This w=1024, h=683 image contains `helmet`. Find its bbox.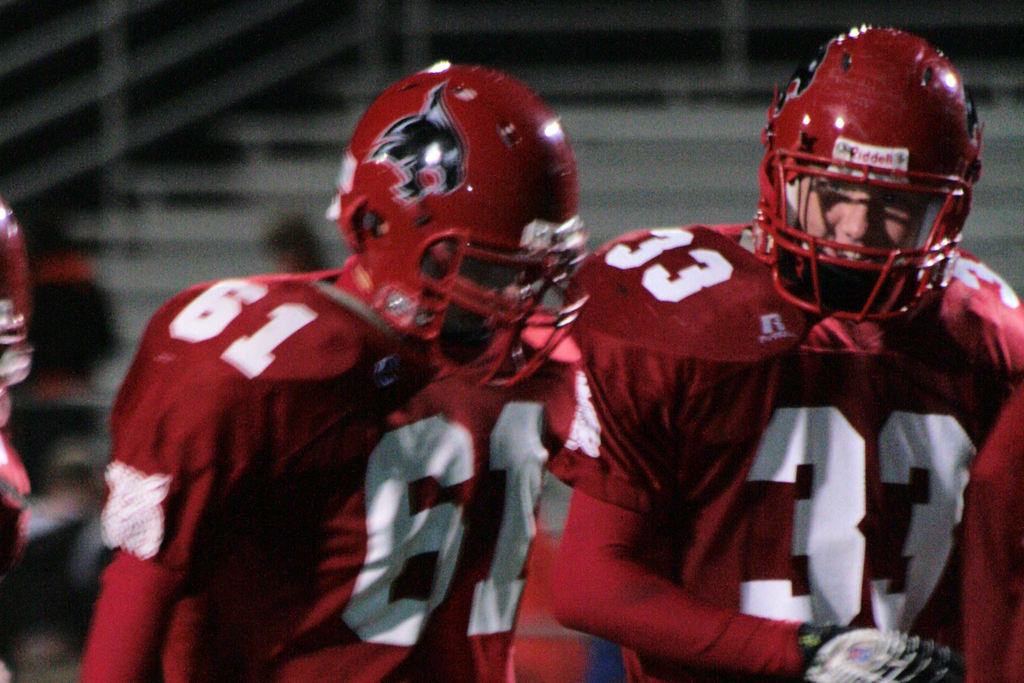
[left=752, top=29, right=984, bottom=325].
